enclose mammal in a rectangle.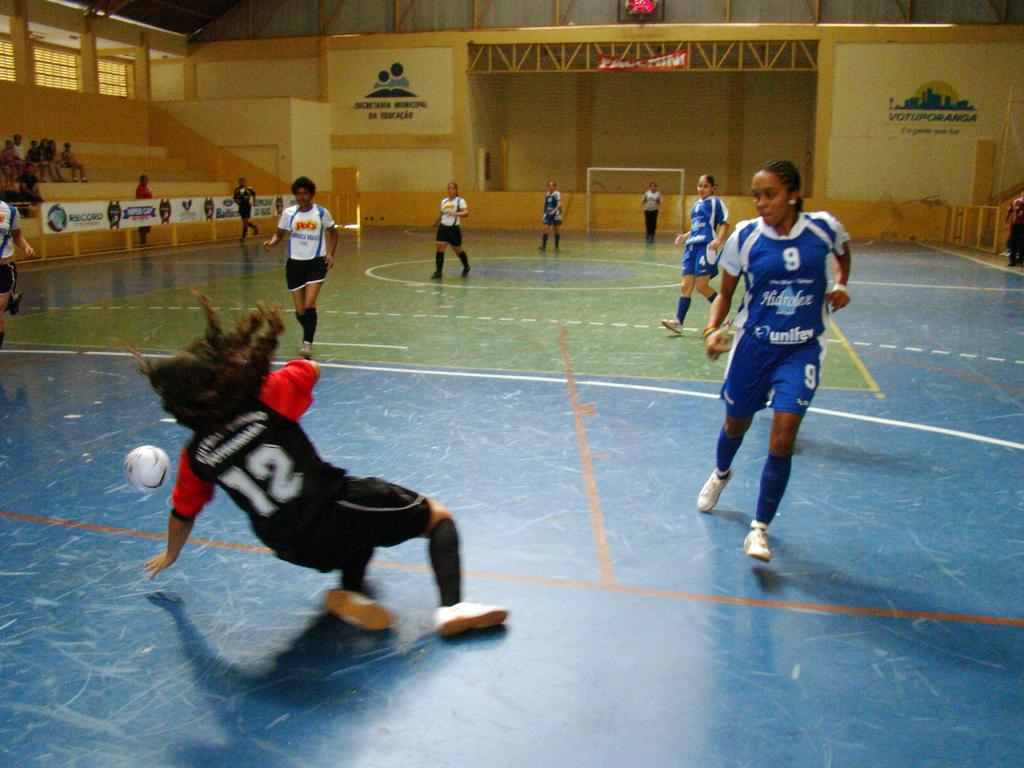
select_region(660, 173, 728, 336).
